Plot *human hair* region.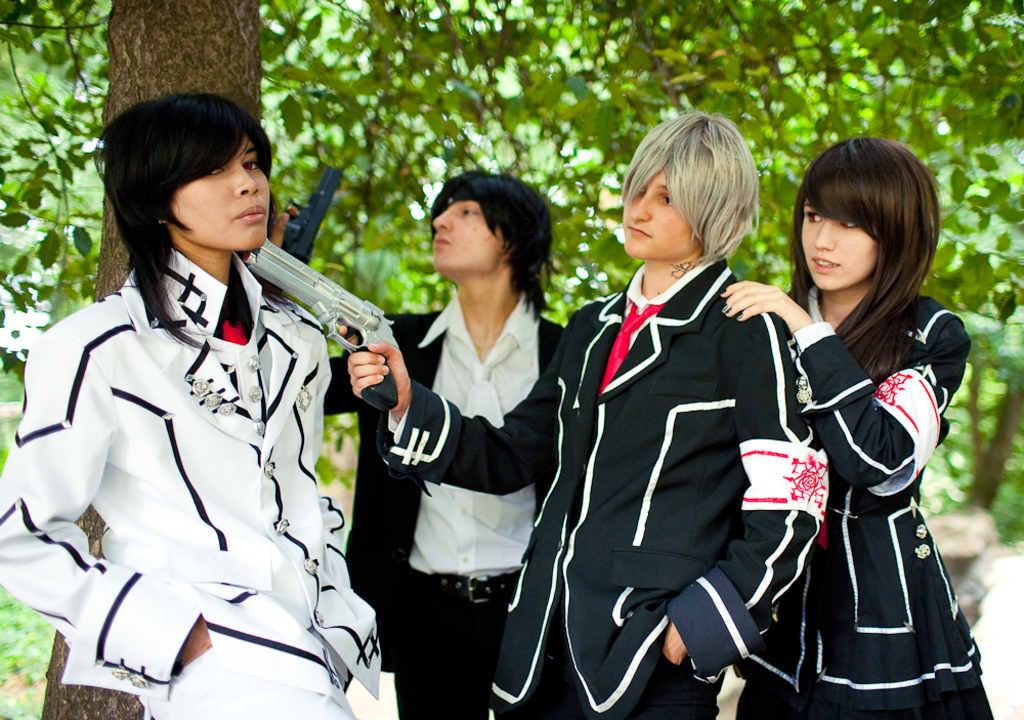
Plotted at [91, 93, 271, 354].
